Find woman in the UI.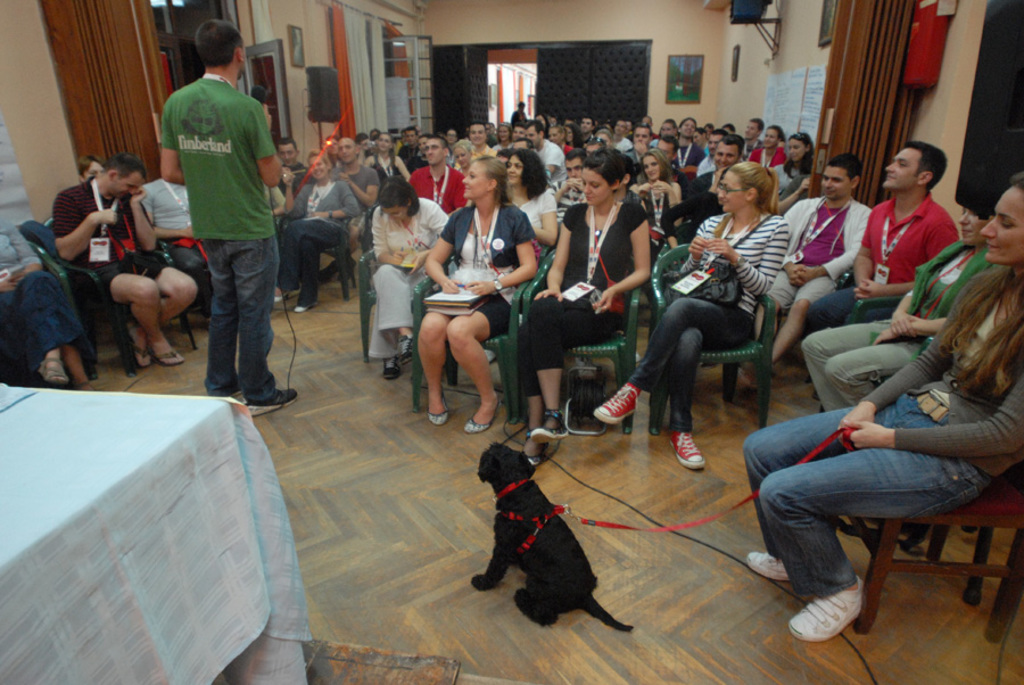
UI element at [left=511, top=146, right=659, bottom=473].
